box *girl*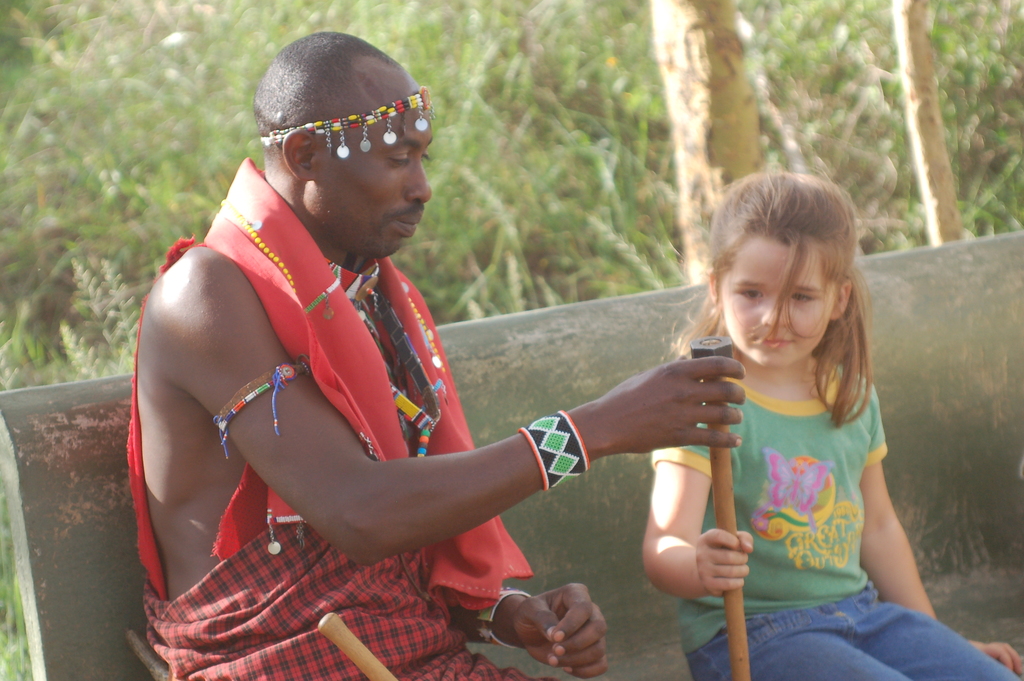
[636,173,1023,680]
